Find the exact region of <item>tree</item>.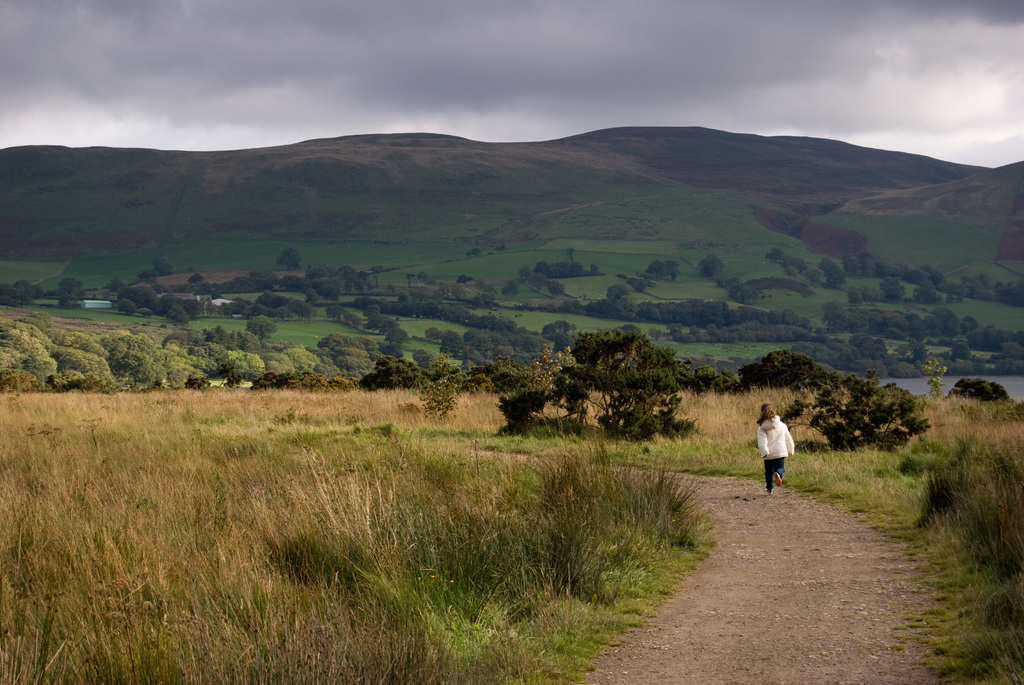
Exact region: 138,271,155,288.
